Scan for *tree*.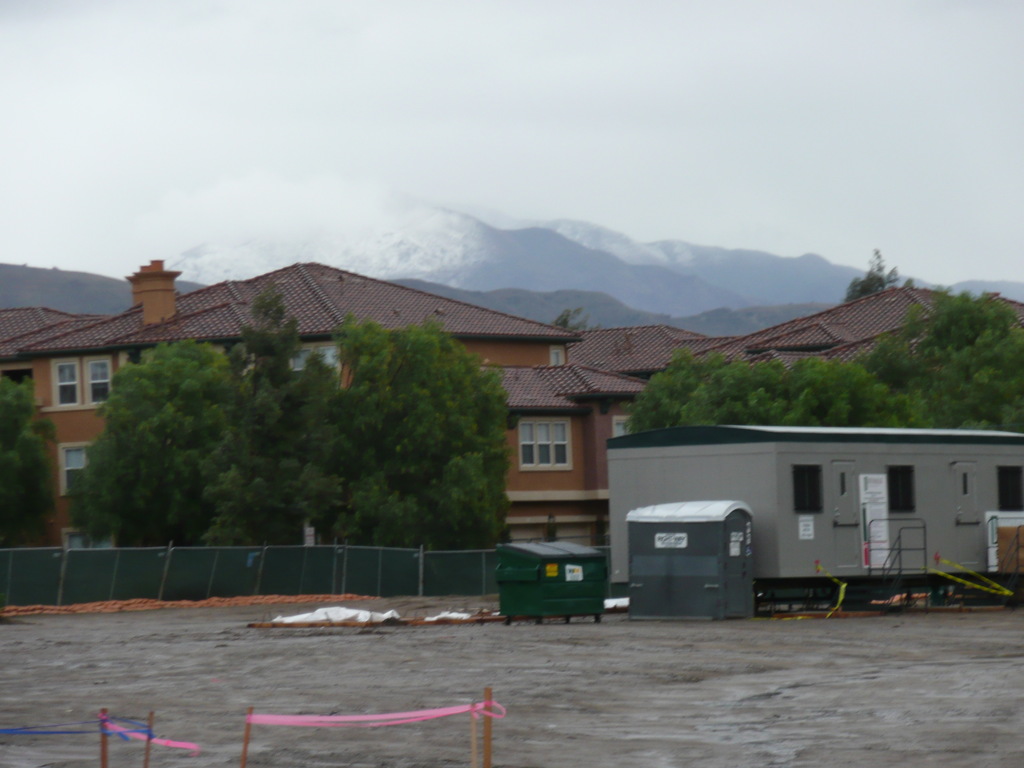
Scan result: select_region(847, 245, 909, 302).
